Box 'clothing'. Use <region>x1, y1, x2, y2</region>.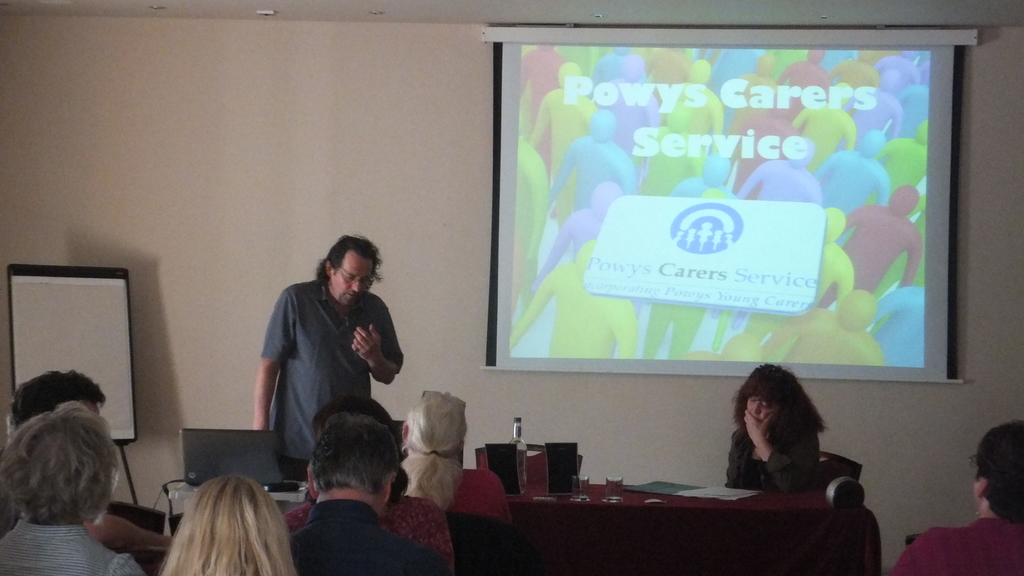
<region>435, 452, 513, 525</region>.
